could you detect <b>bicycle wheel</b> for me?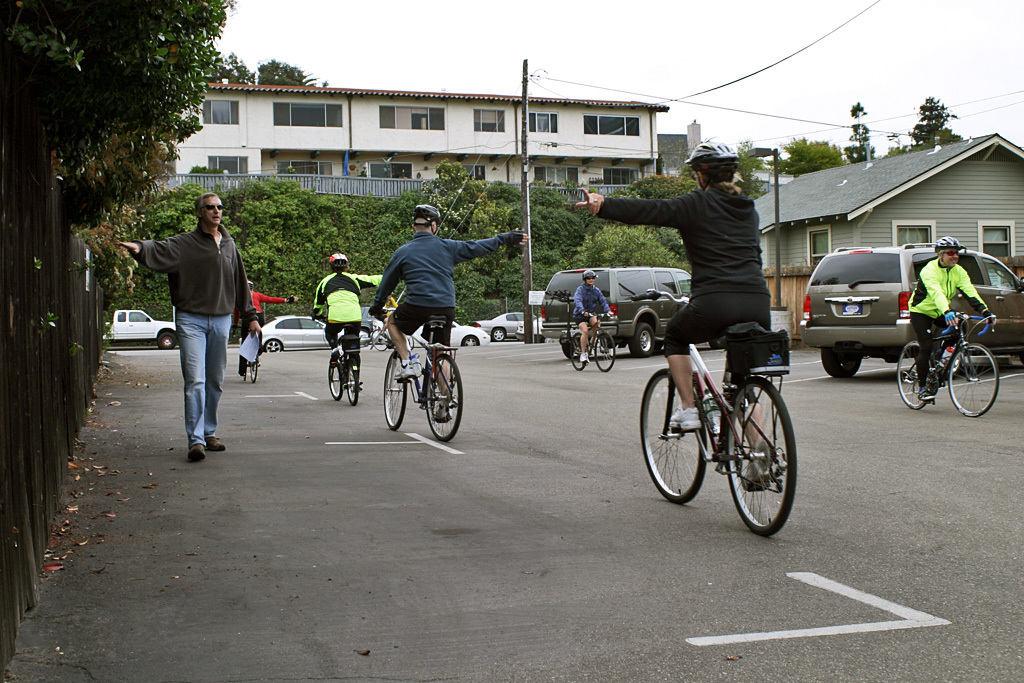
Detection result: x1=380 y1=352 x2=412 y2=425.
